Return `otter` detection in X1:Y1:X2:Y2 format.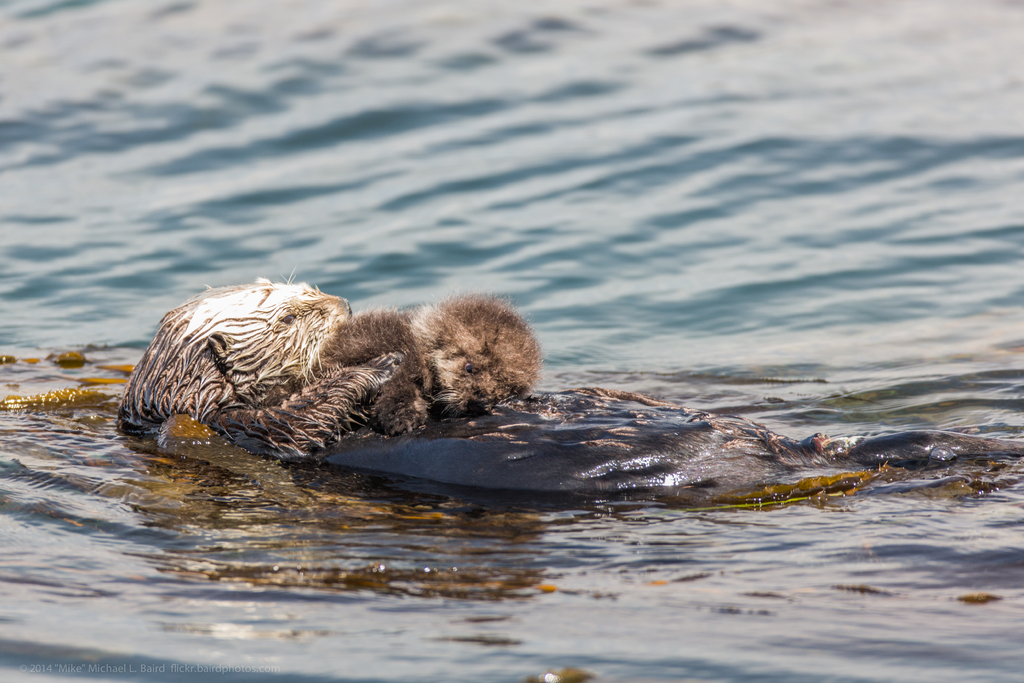
122:267:547:460.
